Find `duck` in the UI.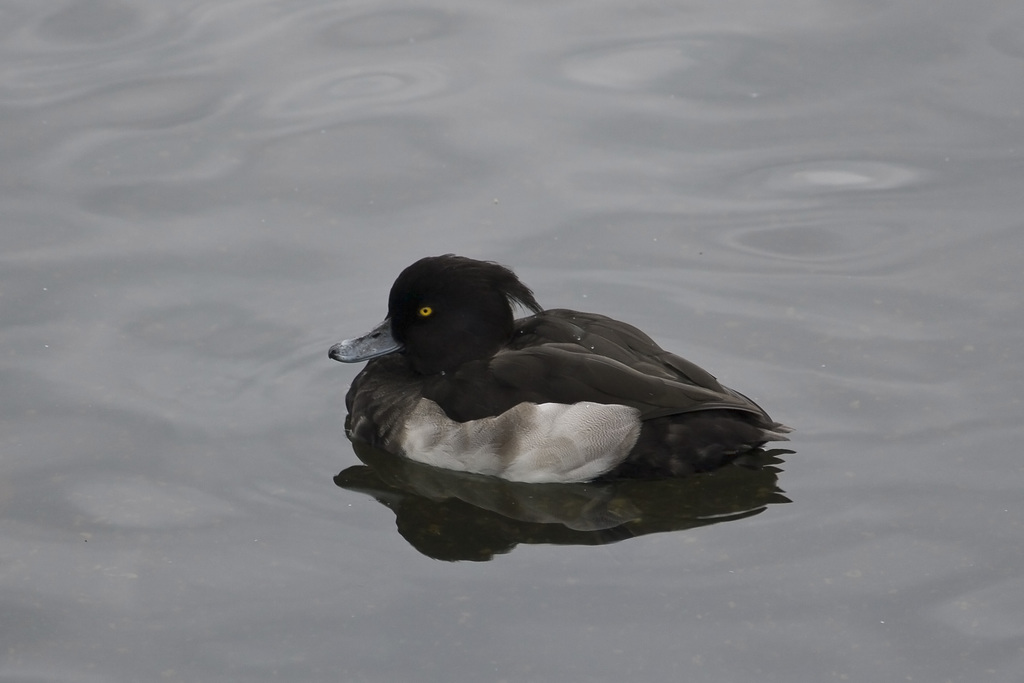
UI element at bbox=(325, 252, 786, 483).
